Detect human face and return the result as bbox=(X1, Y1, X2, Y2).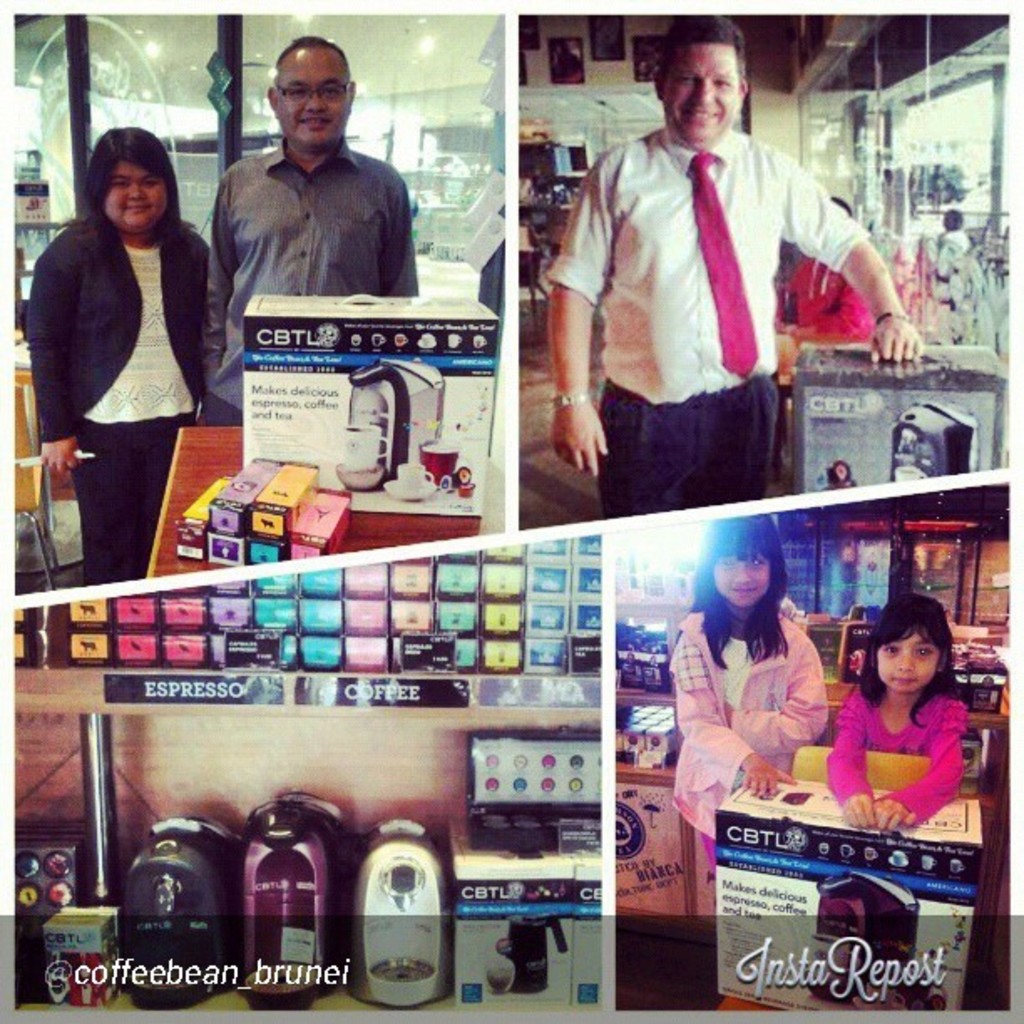
bbox=(100, 169, 166, 231).
